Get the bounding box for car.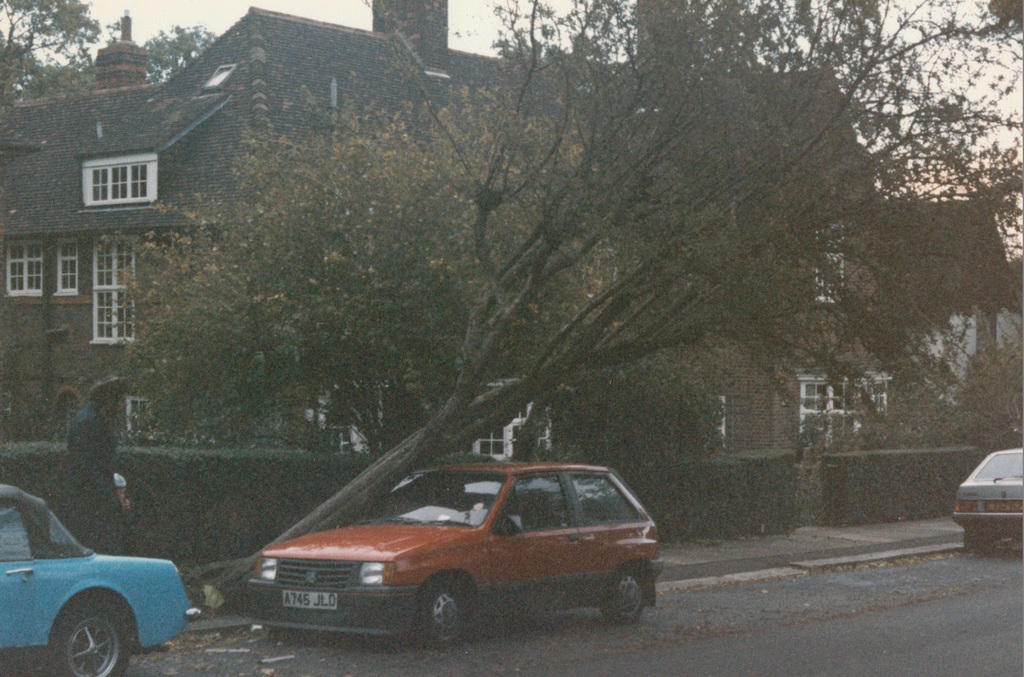
x1=0, y1=482, x2=203, y2=676.
